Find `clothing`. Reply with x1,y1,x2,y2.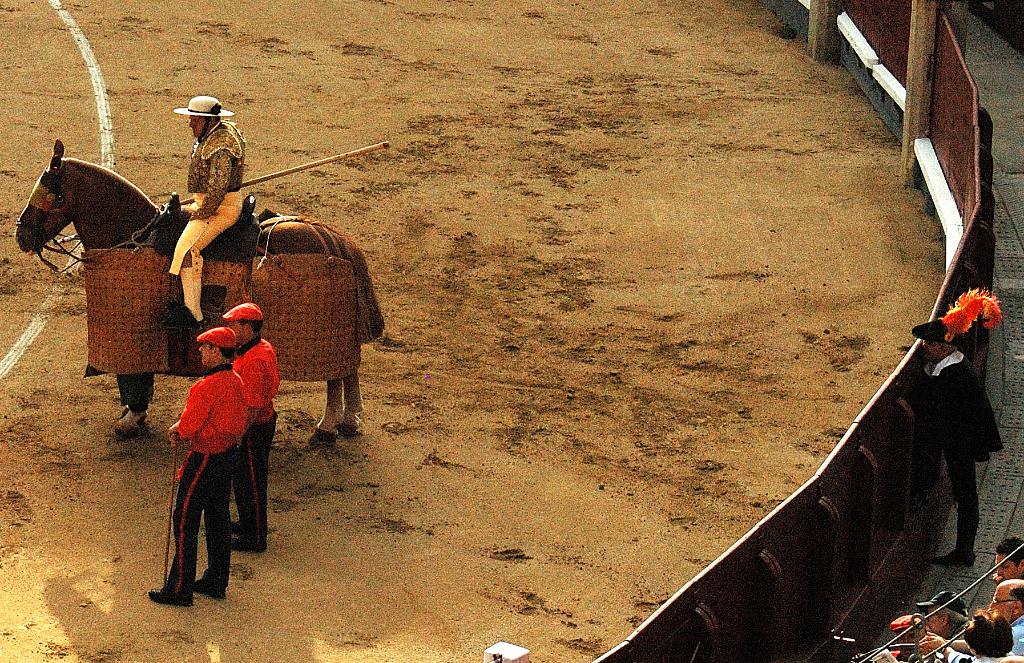
950,650,1010,662.
